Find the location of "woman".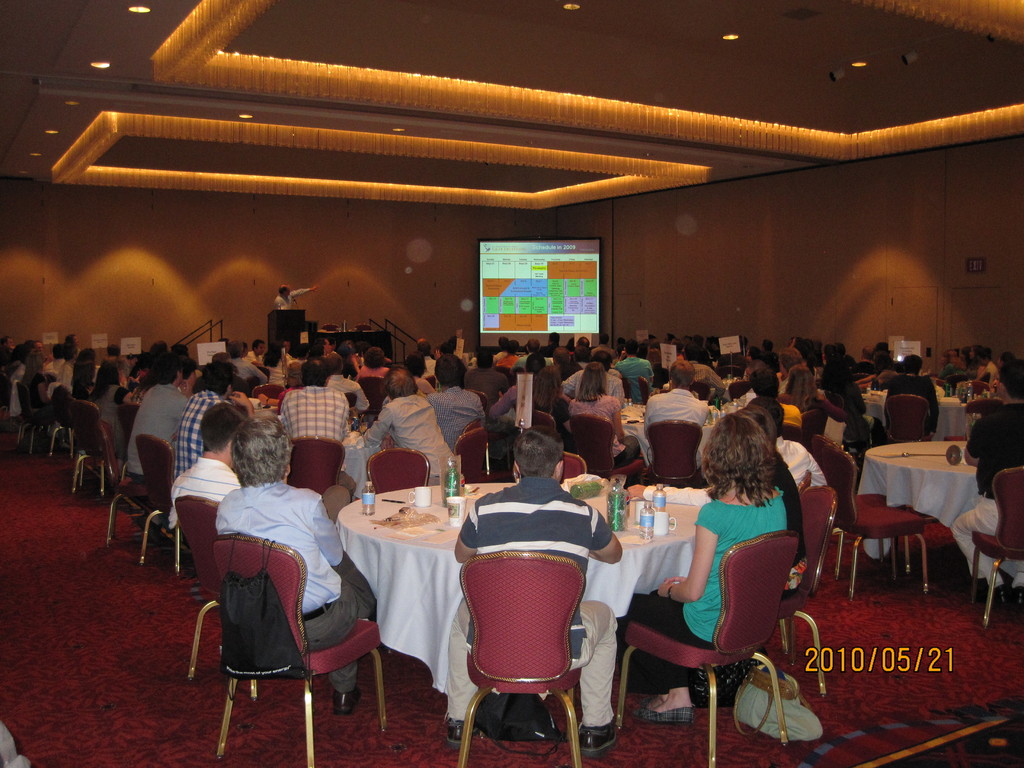
Location: x1=533, y1=365, x2=571, y2=448.
